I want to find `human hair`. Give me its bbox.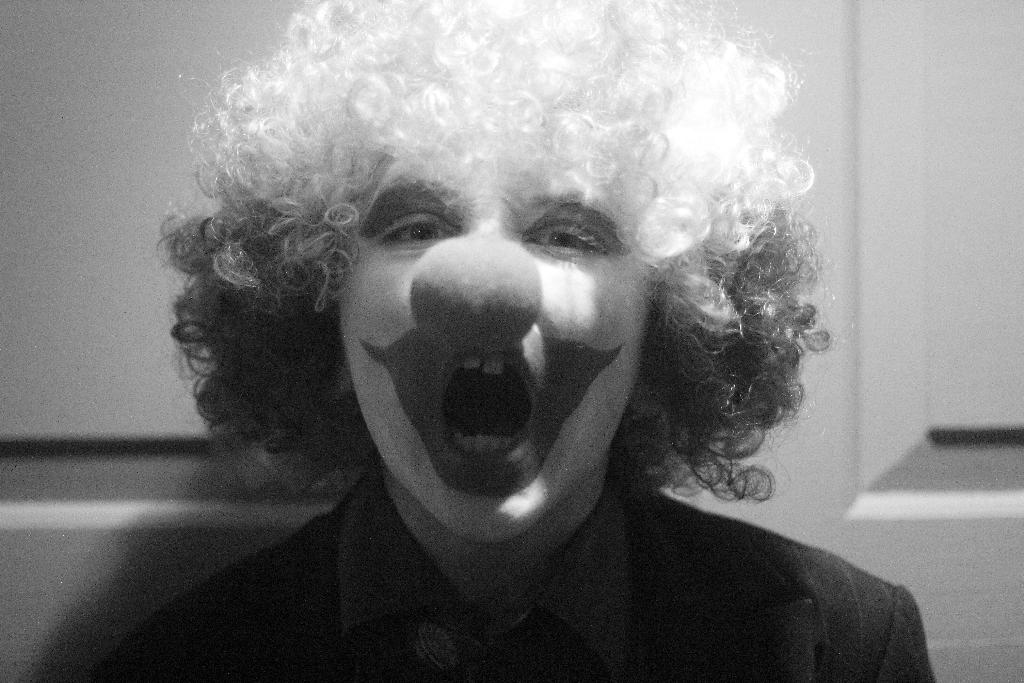
x1=115 y1=0 x2=854 y2=546.
